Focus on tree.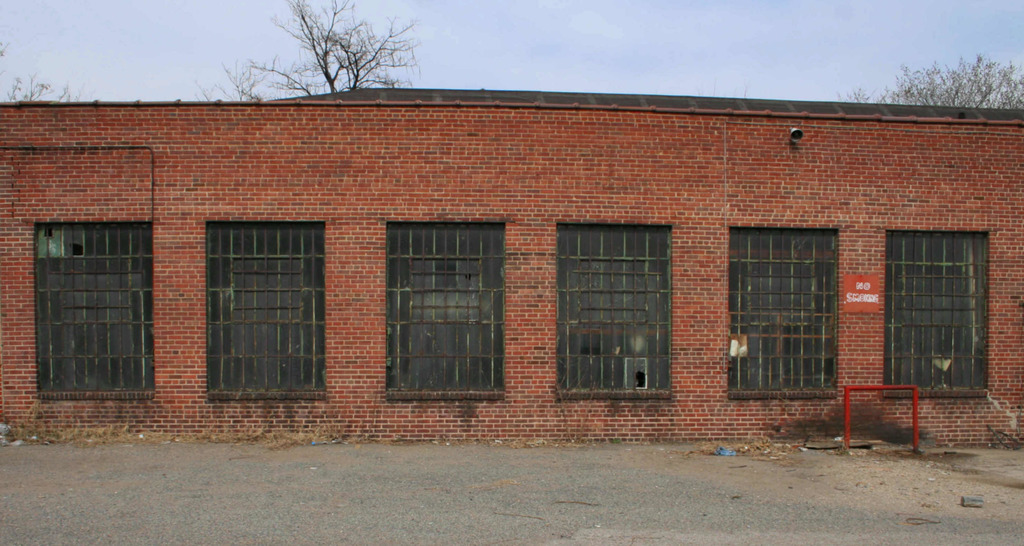
Focused at 836,55,1023,111.
